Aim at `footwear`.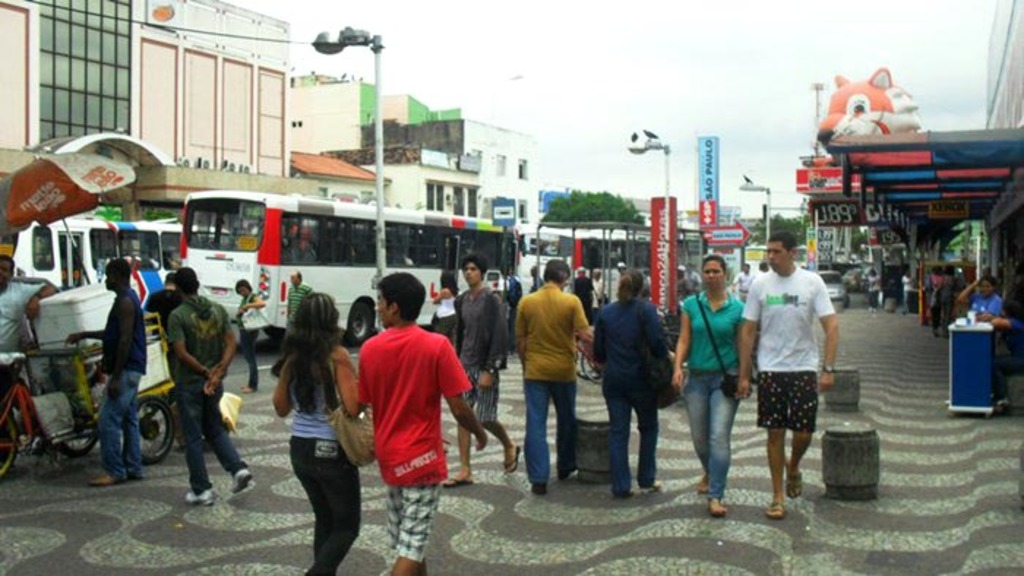
Aimed at <bbox>506, 440, 521, 469</bbox>.
